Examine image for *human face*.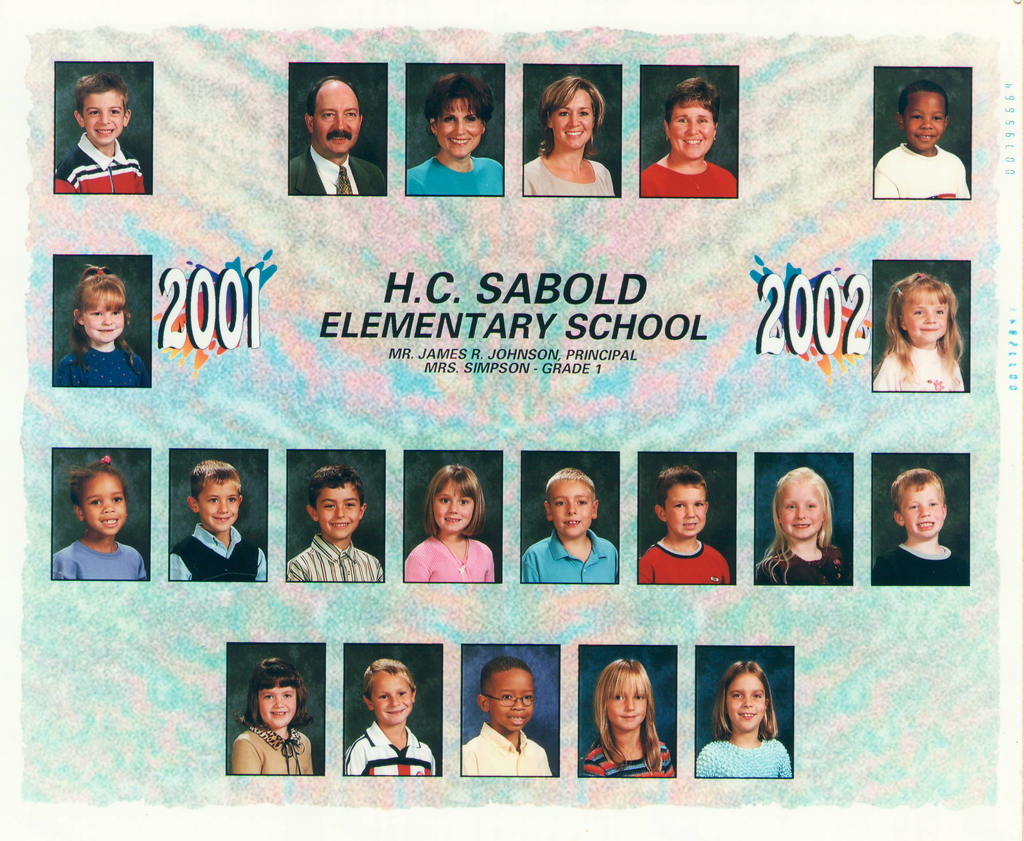
Examination result: pyautogui.locateOnScreen(551, 90, 593, 139).
